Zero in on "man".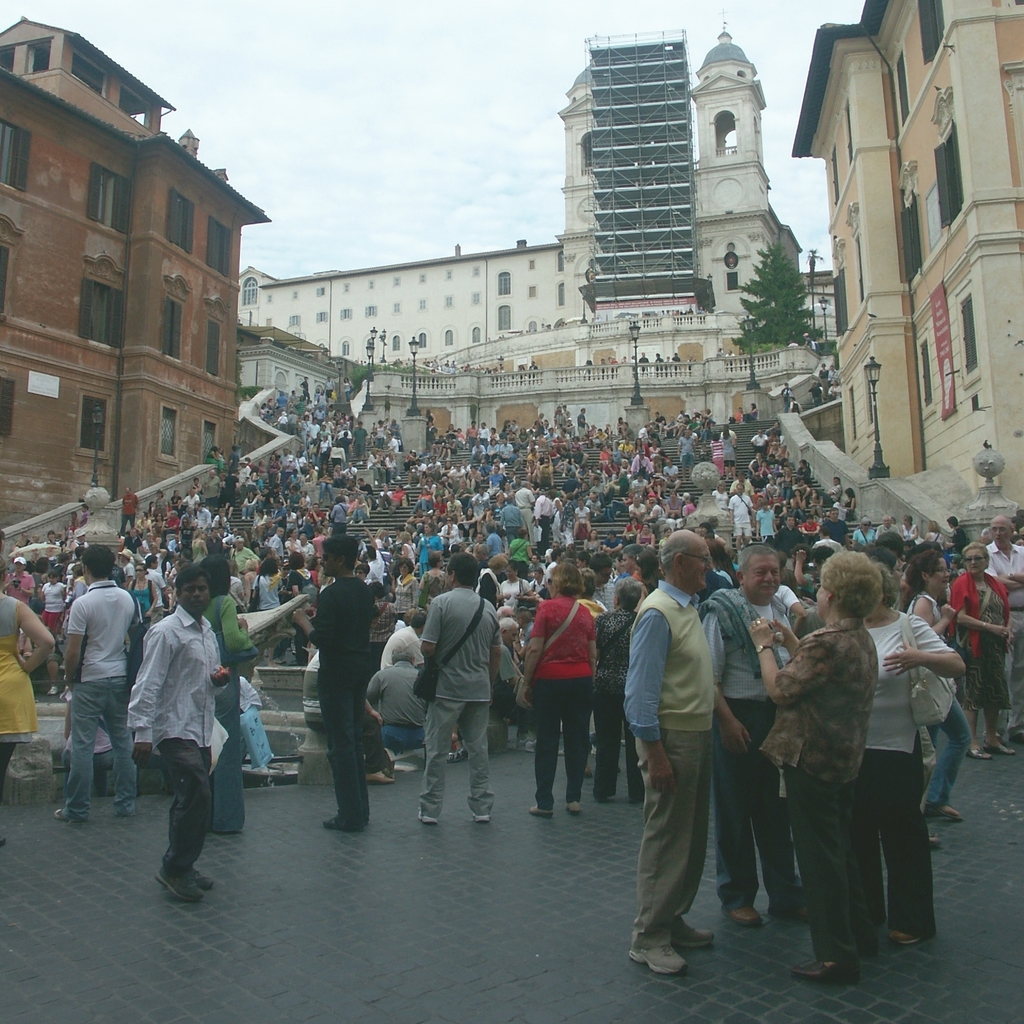
Zeroed in: <bbox>517, 605, 534, 644</bbox>.
